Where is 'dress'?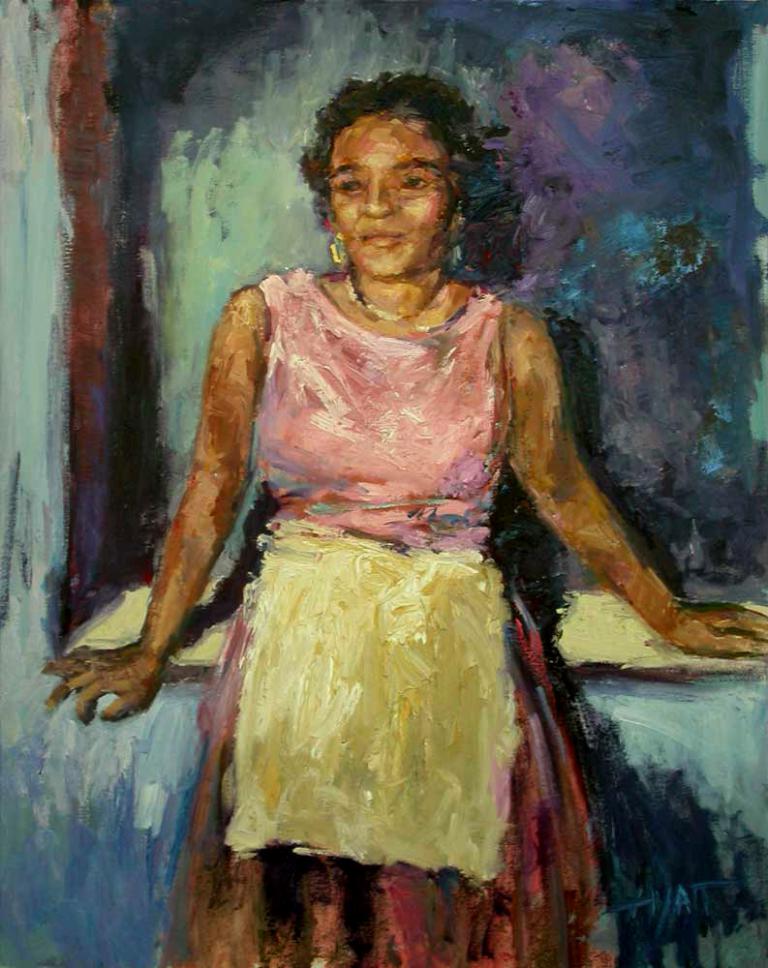
bbox(160, 270, 618, 967).
